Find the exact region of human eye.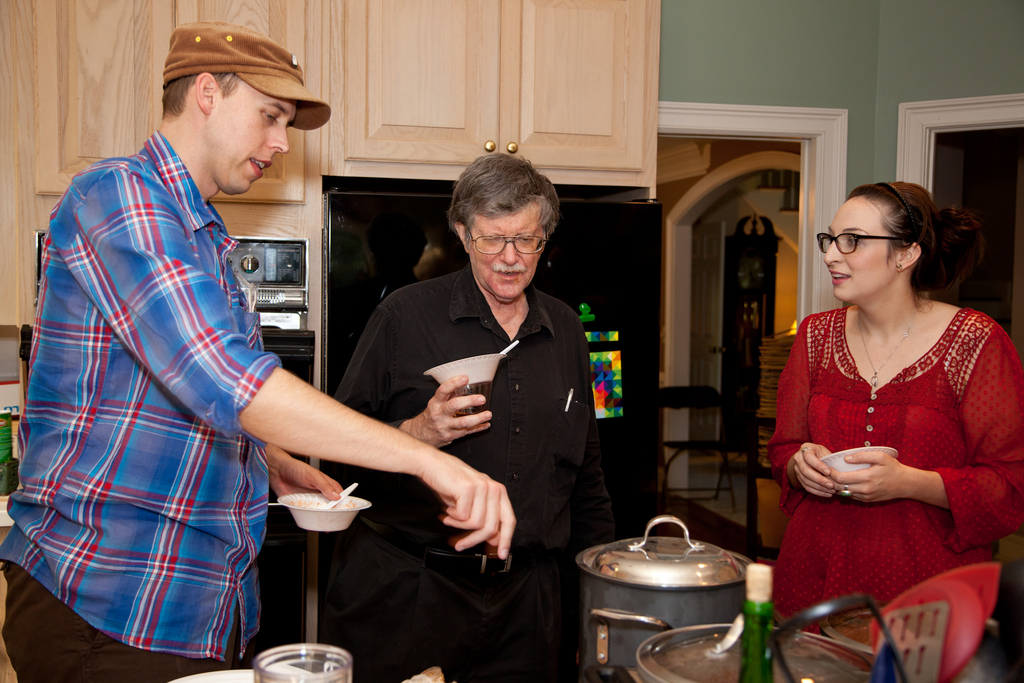
Exact region: [842,235,867,253].
